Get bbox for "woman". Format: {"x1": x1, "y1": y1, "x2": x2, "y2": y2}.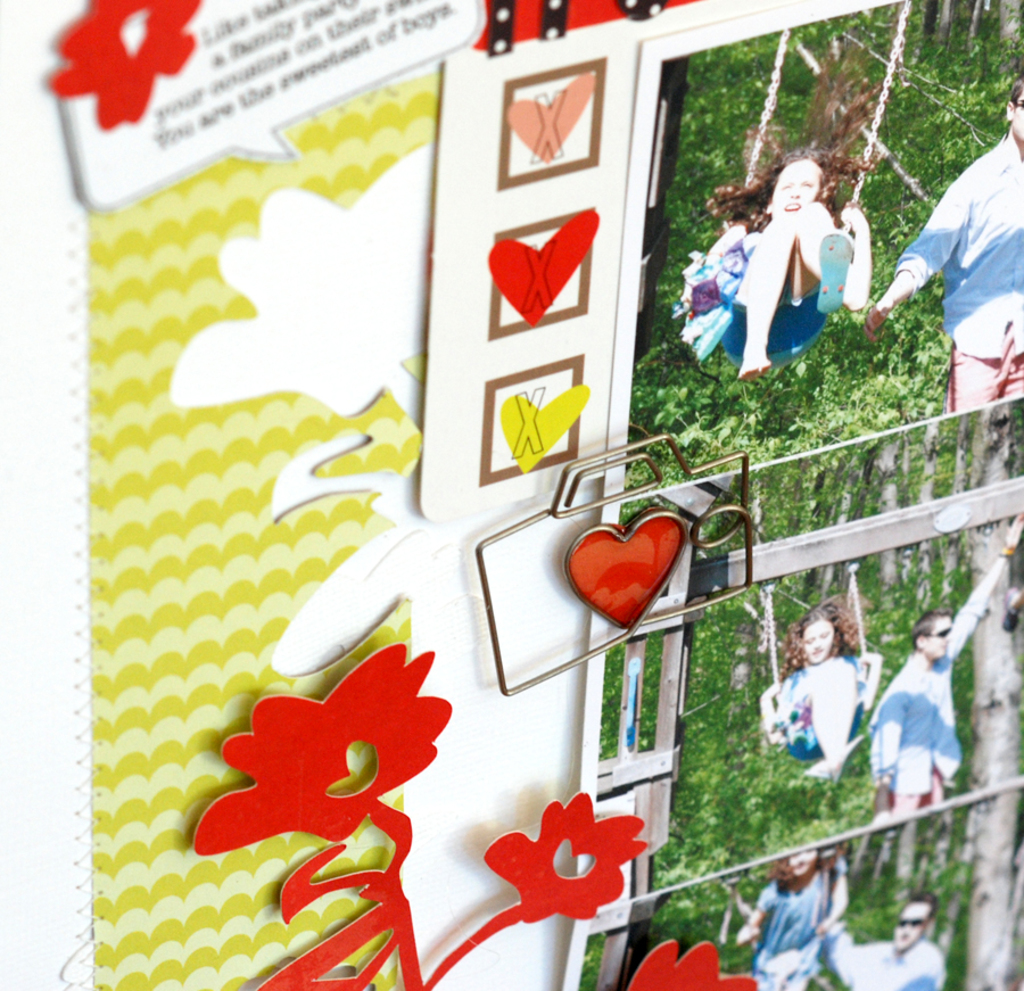
{"x1": 765, "y1": 617, "x2": 874, "y2": 812}.
